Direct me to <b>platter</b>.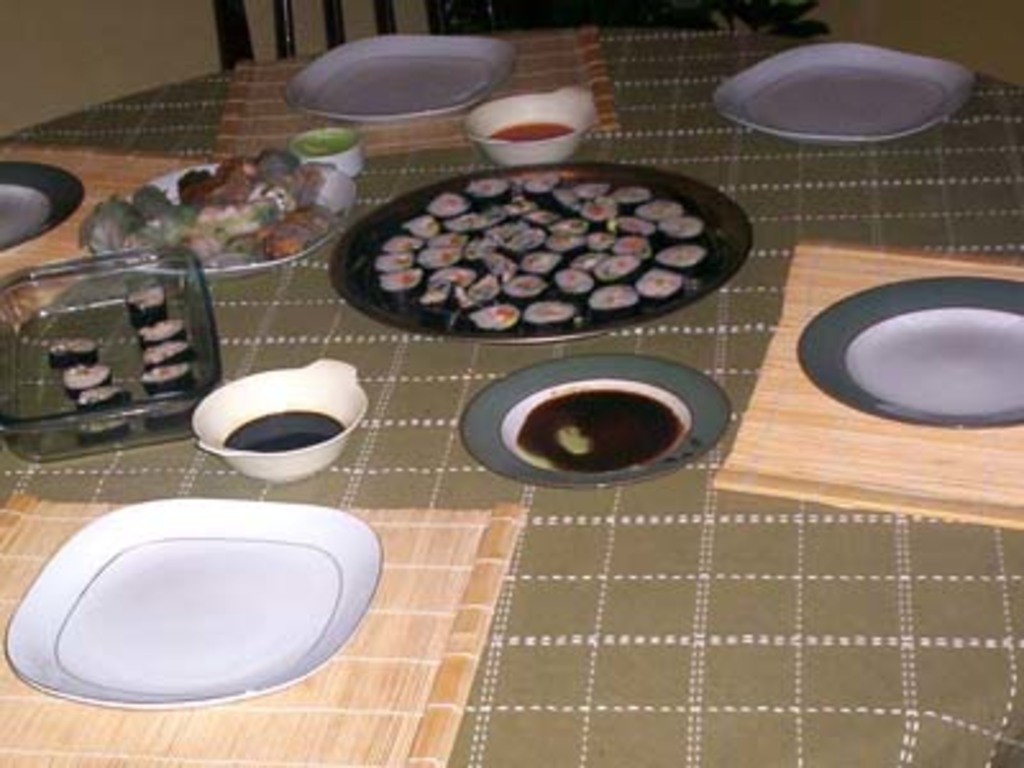
Direction: {"left": 794, "top": 271, "right": 1021, "bottom": 428}.
